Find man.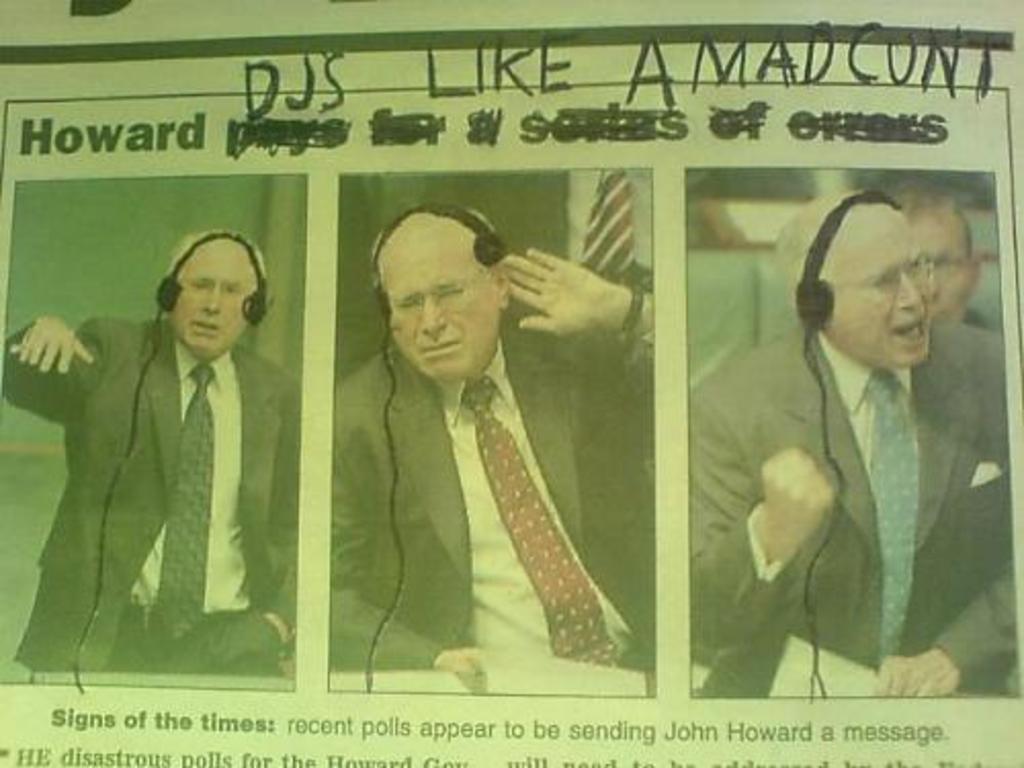
4 229 295 678.
